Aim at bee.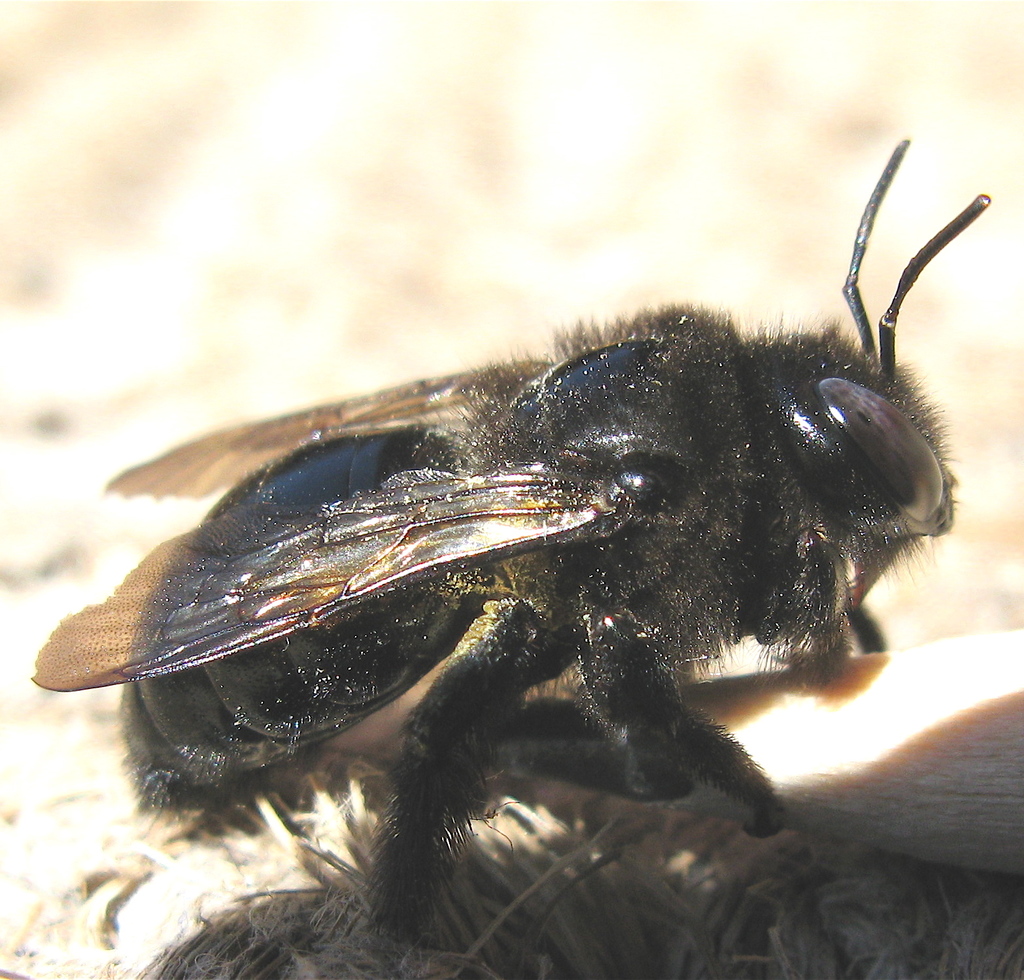
Aimed at {"left": 0, "top": 146, "right": 1011, "bottom": 956}.
